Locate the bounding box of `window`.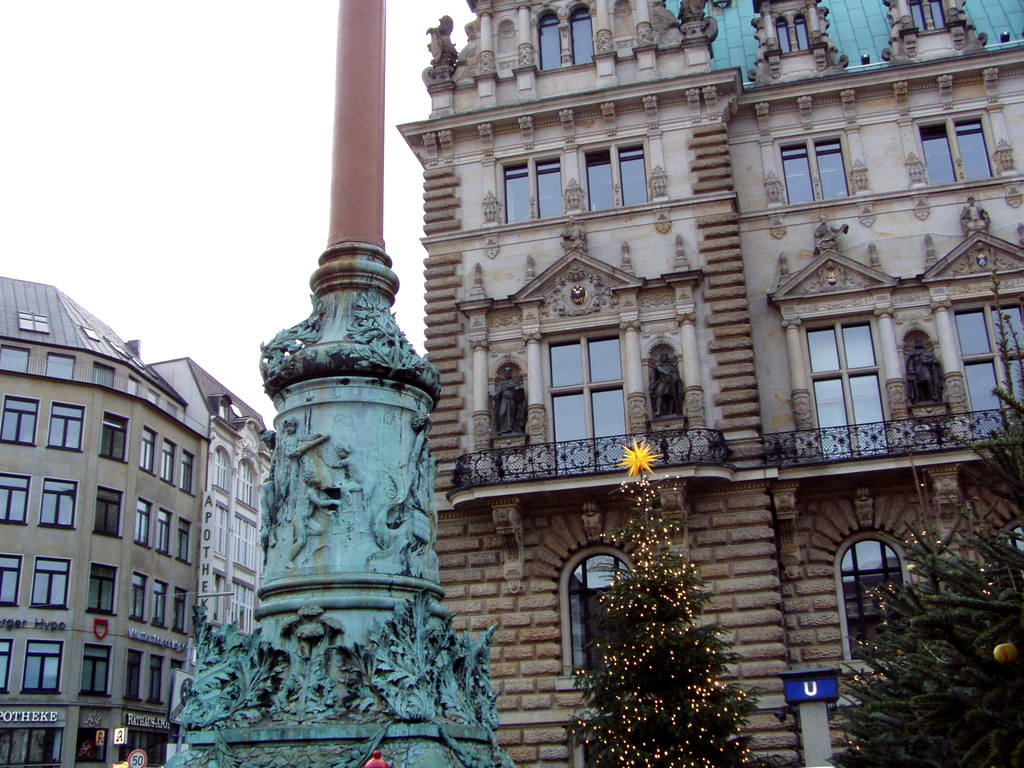
Bounding box: (92, 362, 115, 388).
